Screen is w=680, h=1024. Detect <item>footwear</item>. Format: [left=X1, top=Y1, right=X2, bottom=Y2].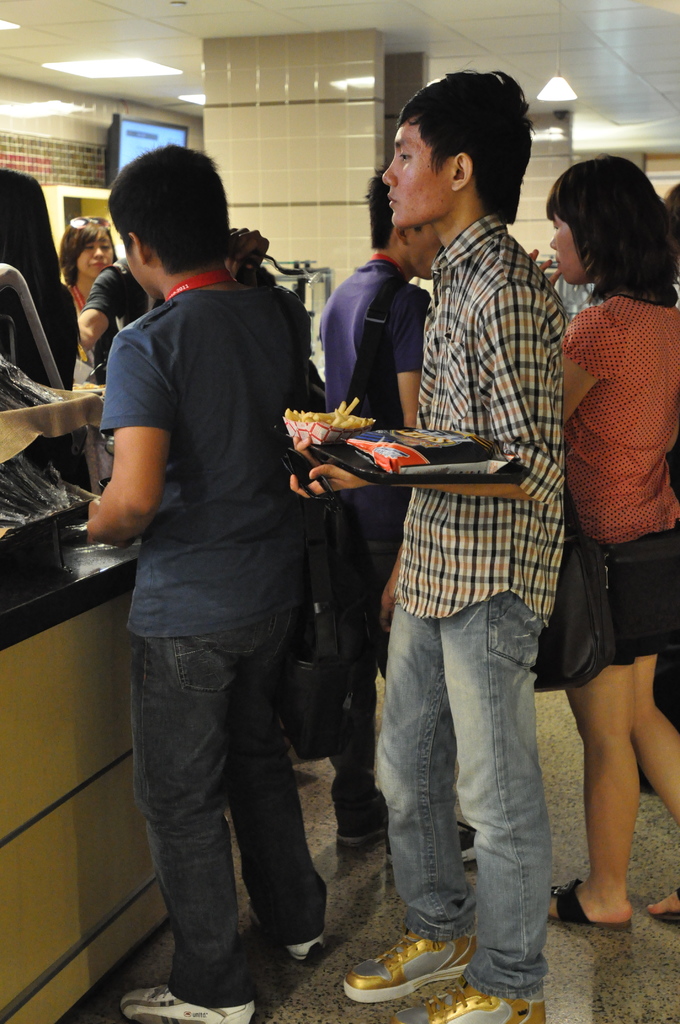
[left=356, top=939, right=484, bottom=1011].
